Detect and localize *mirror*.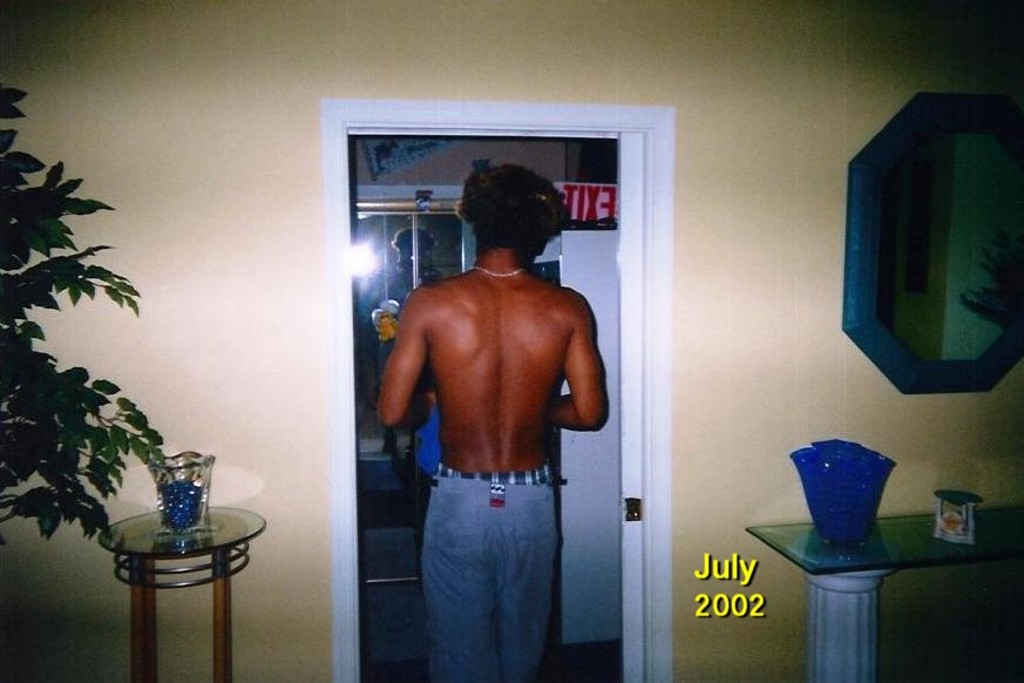
Localized at {"left": 876, "top": 131, "right": 1023, "bottom": 361}.
